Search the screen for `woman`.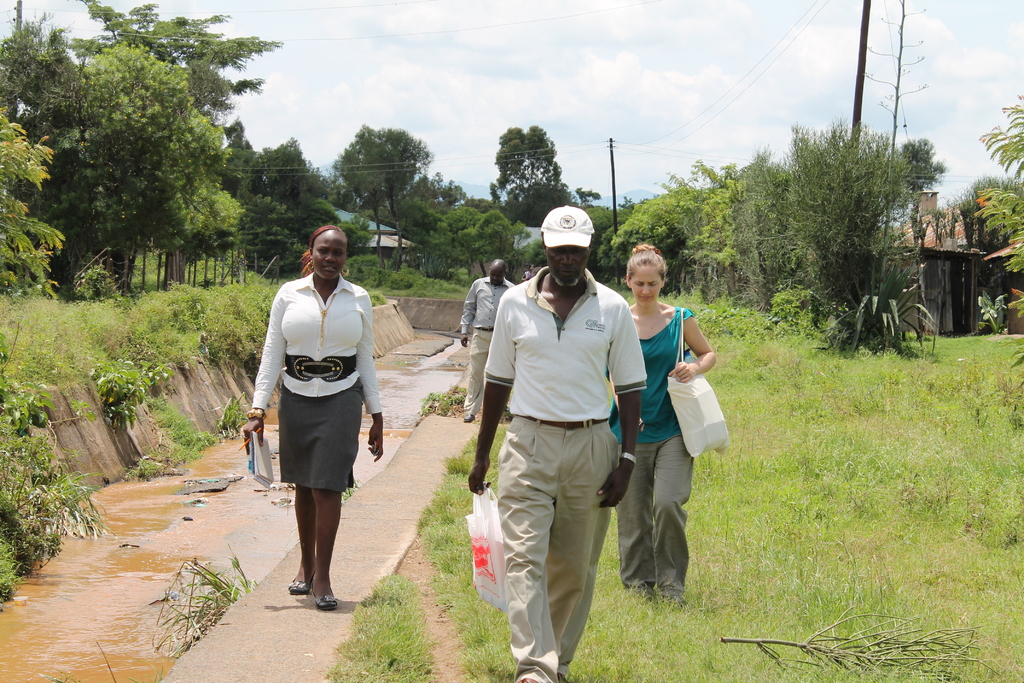
Found at select_region(611, 243, 722, 619).
